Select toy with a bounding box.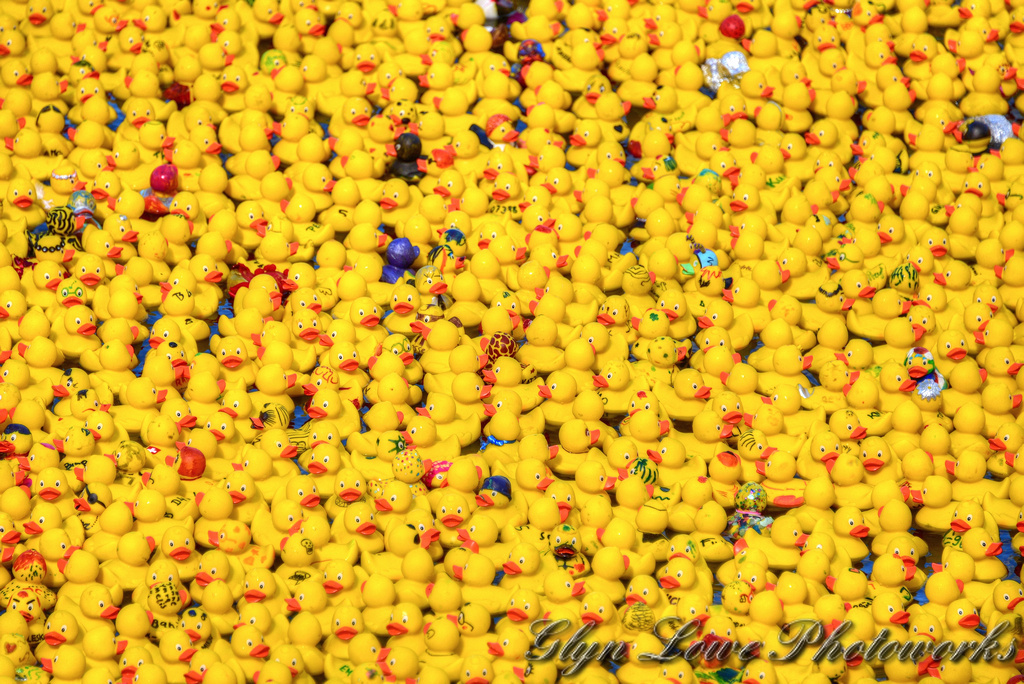
[121,487,165,517].
